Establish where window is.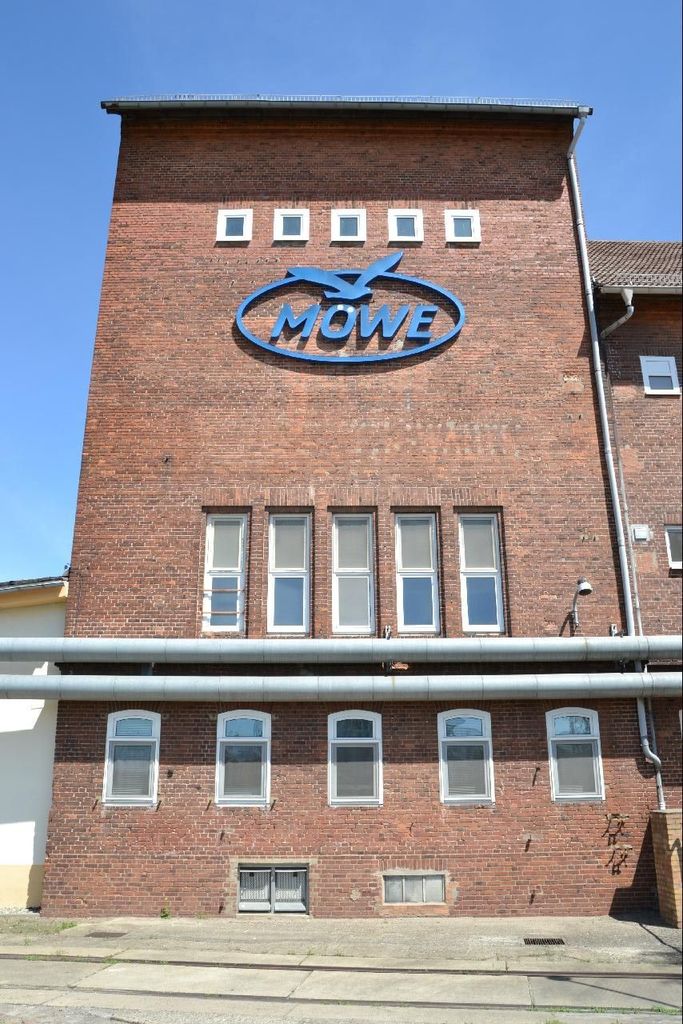
Established at rect(641, 354, 678, 400).
